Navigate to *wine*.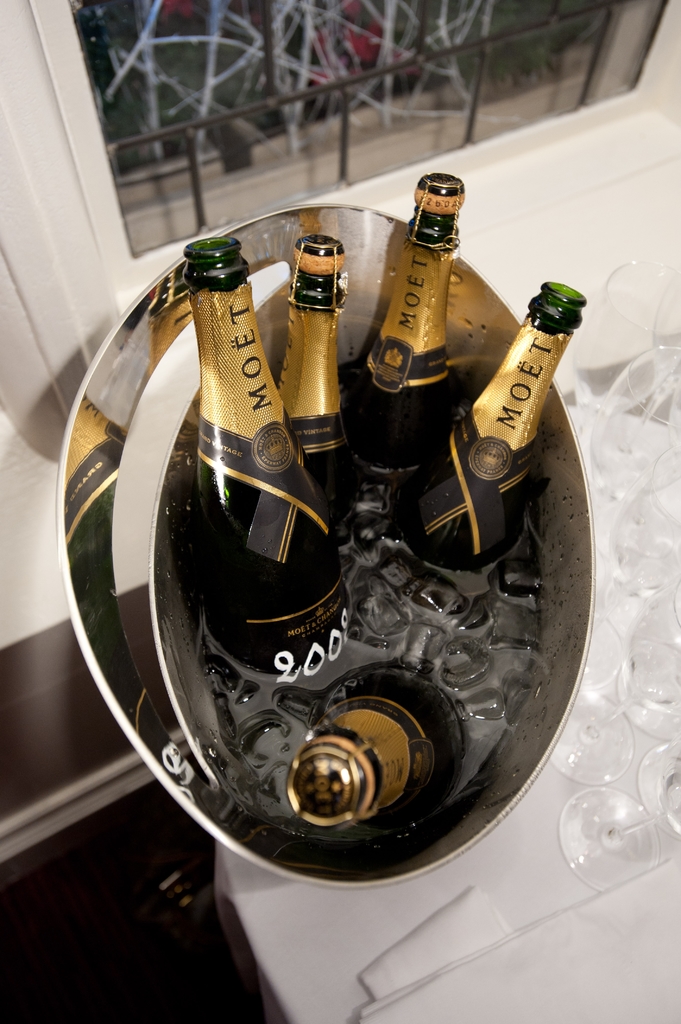
Navigation target: 156, 235, 350, 719.
